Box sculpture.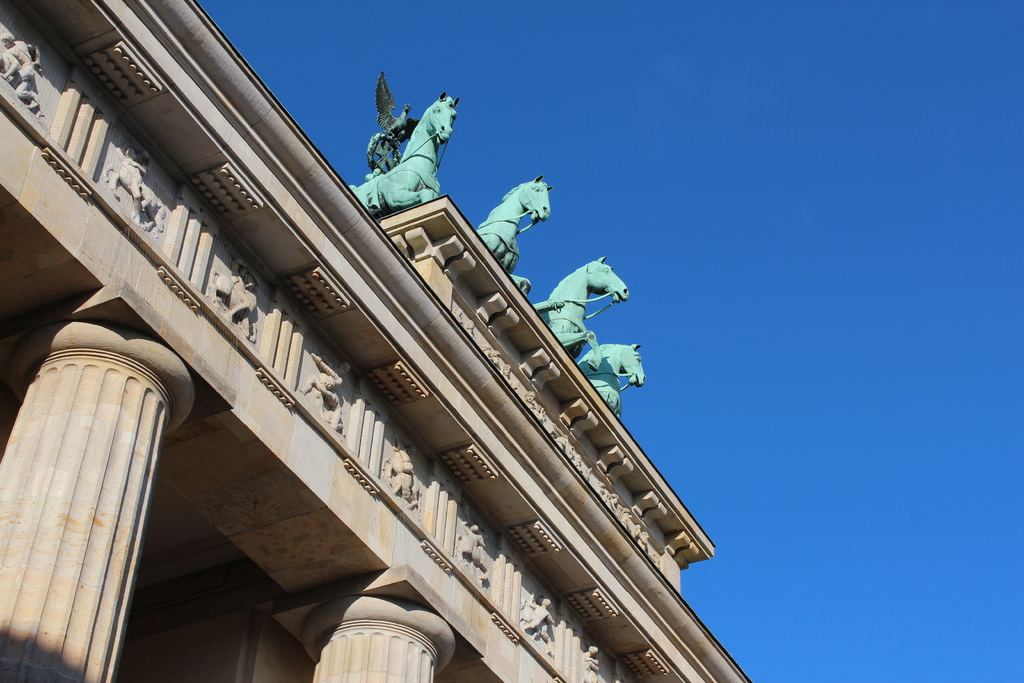
detection(459, 169, 560, 302).
